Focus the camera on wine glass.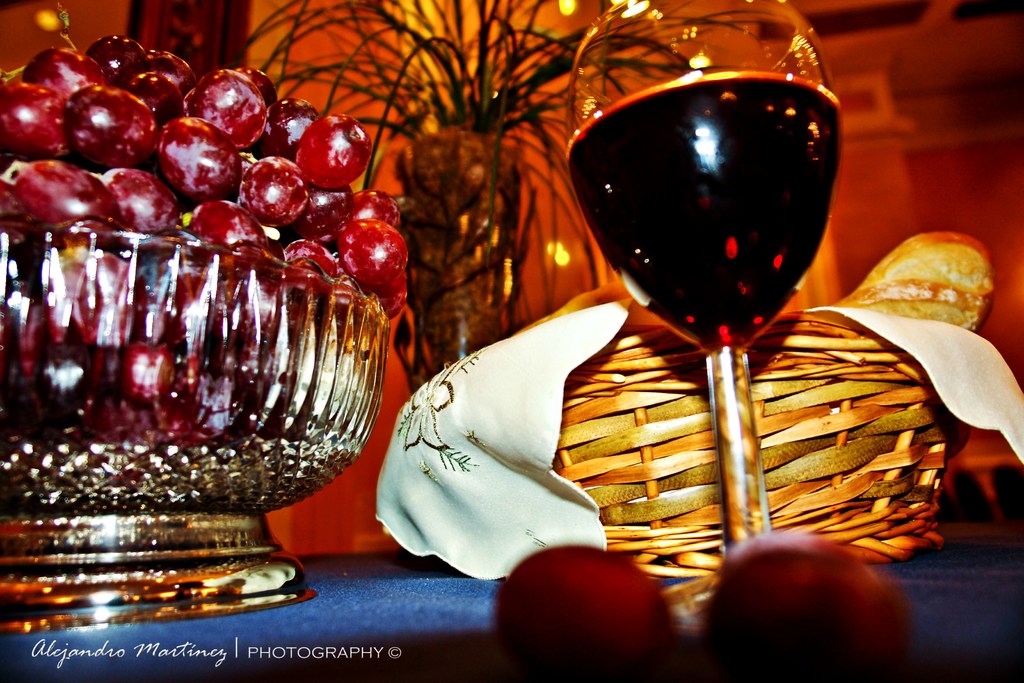
Focus region: 562, 0, 844, 633.
